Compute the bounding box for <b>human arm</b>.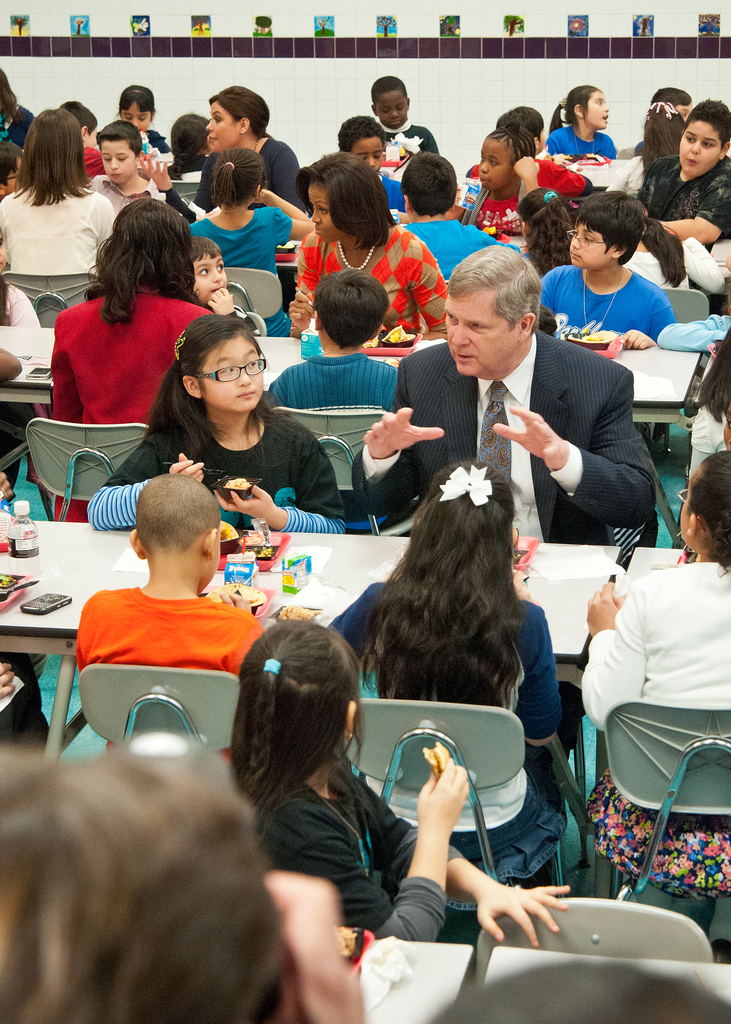
rect(513, 151, 550, 189).
